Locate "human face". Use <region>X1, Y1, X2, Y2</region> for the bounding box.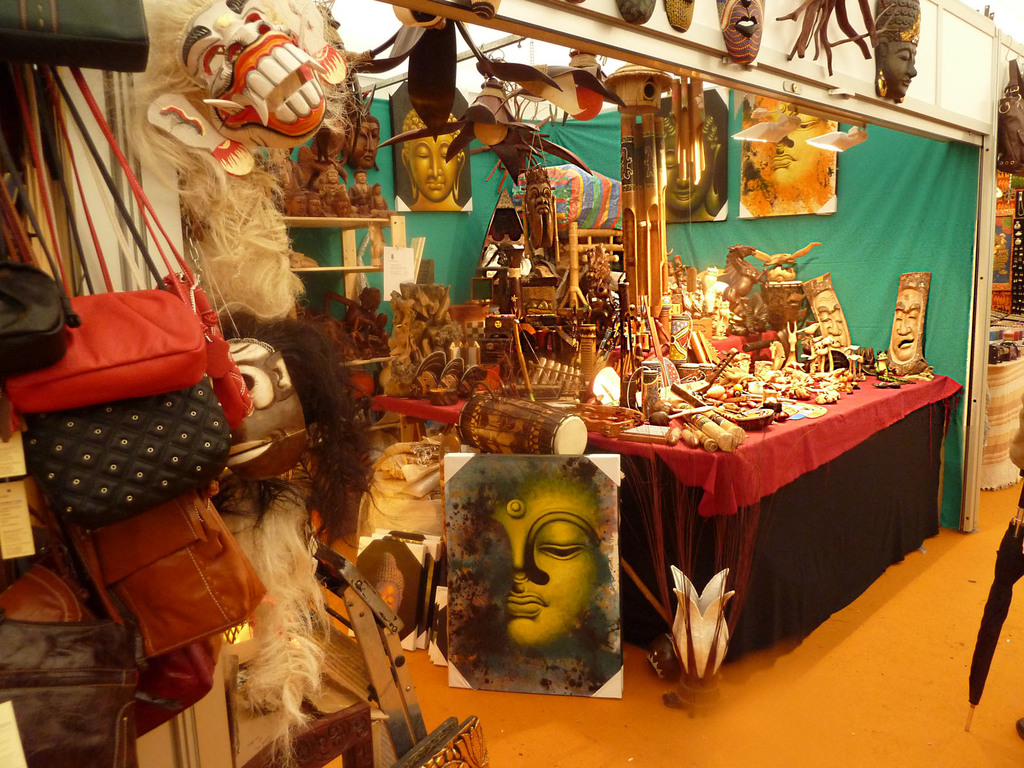
<region>881, 44, 920, 105</region>.
